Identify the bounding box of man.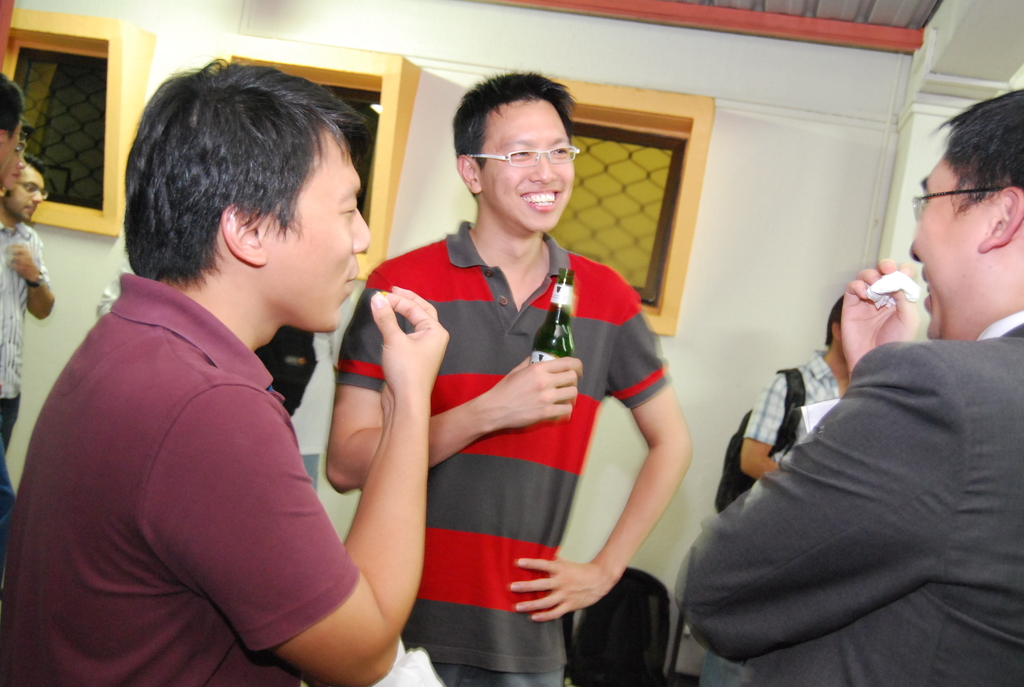
0/68/17/174.
